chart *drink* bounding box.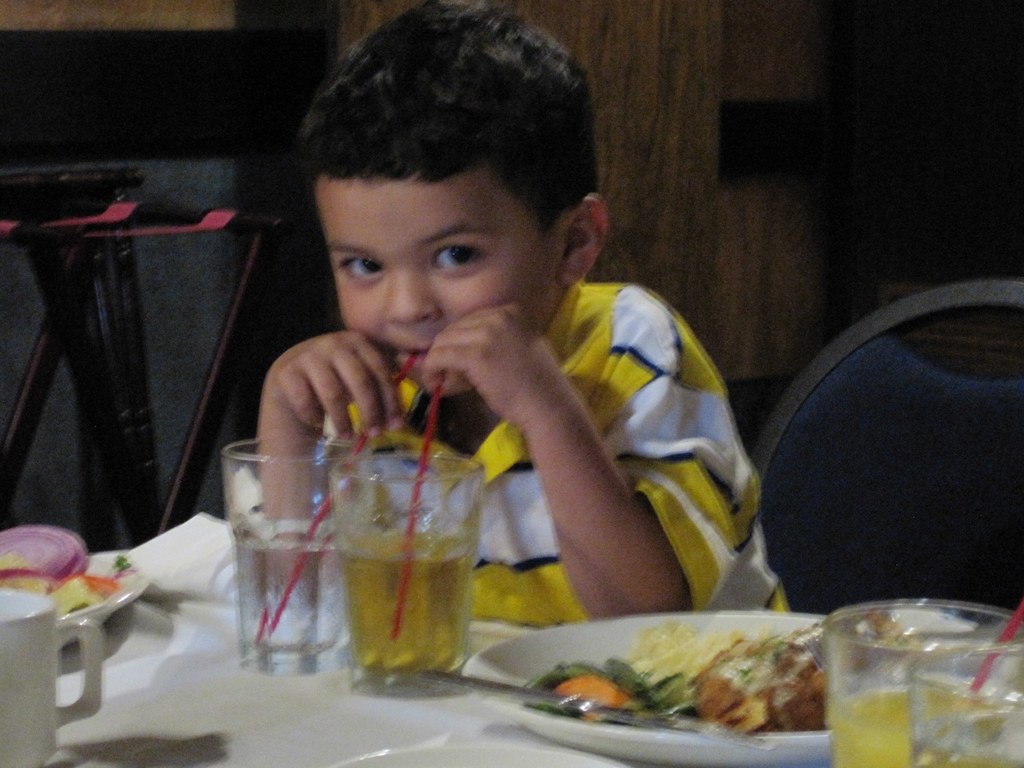
Charted: rect(232, 524, 339, 673).
